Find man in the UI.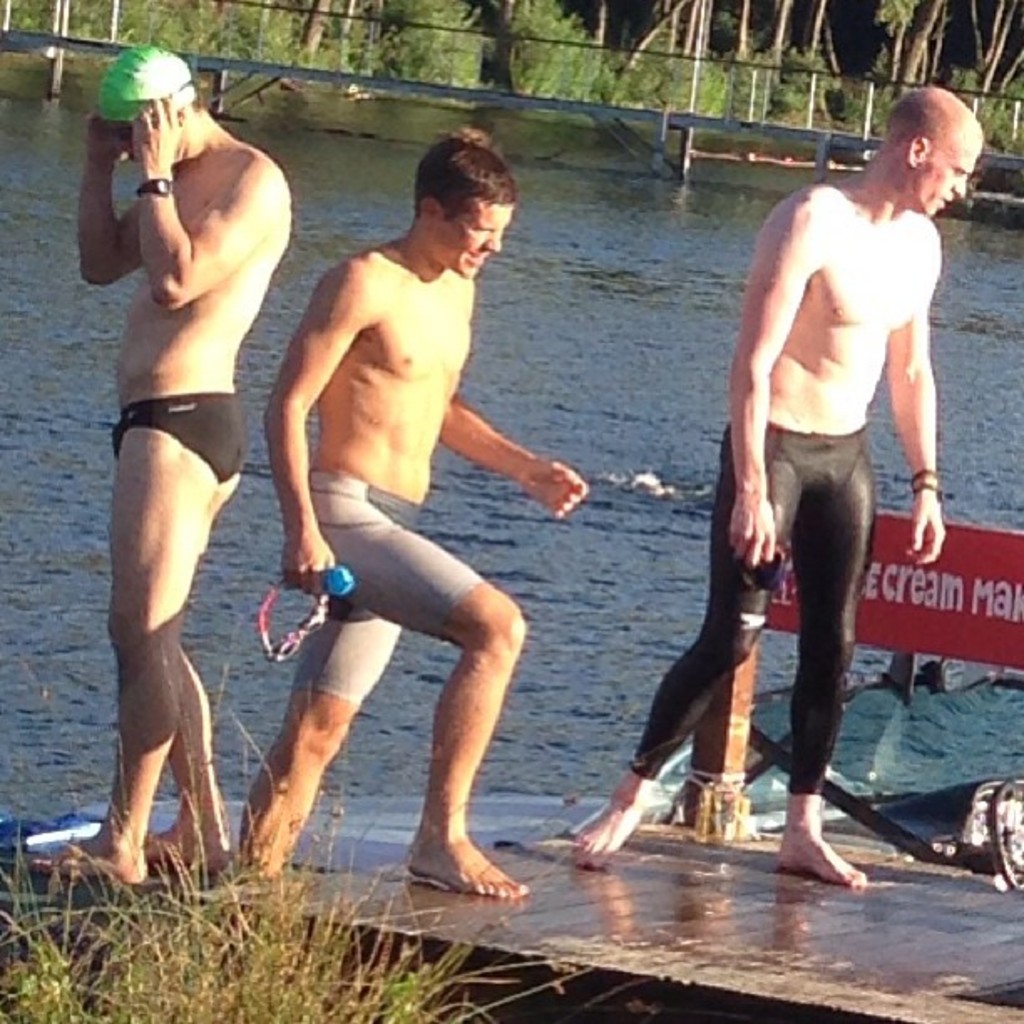
UI element at detection(218, 127, 592, 895).
